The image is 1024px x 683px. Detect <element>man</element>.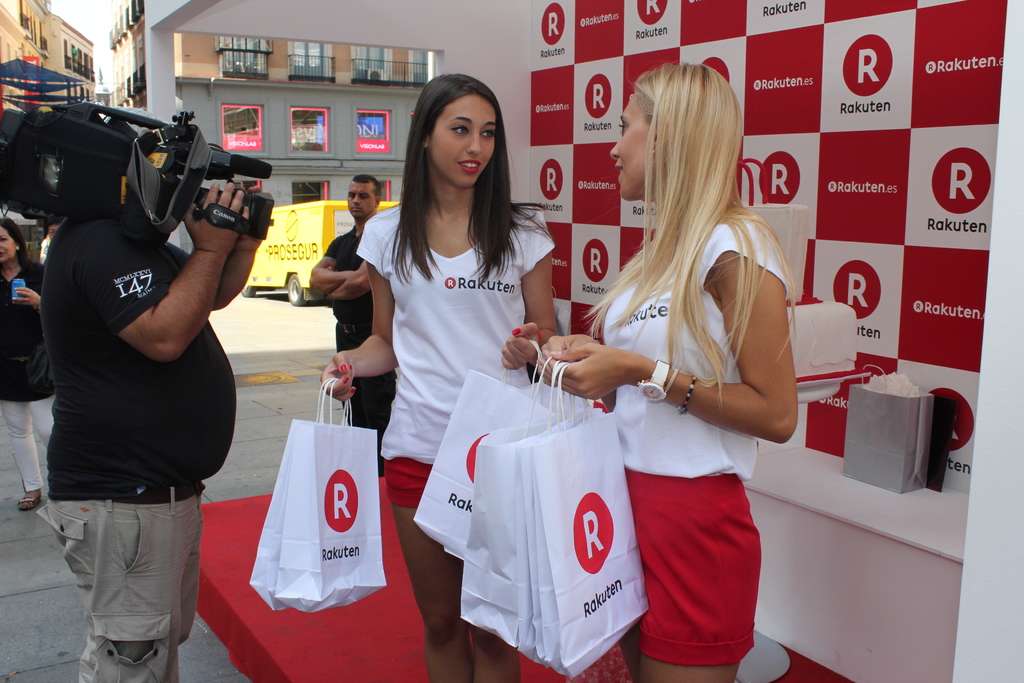
Detection: 298, 176, 388, 471.
